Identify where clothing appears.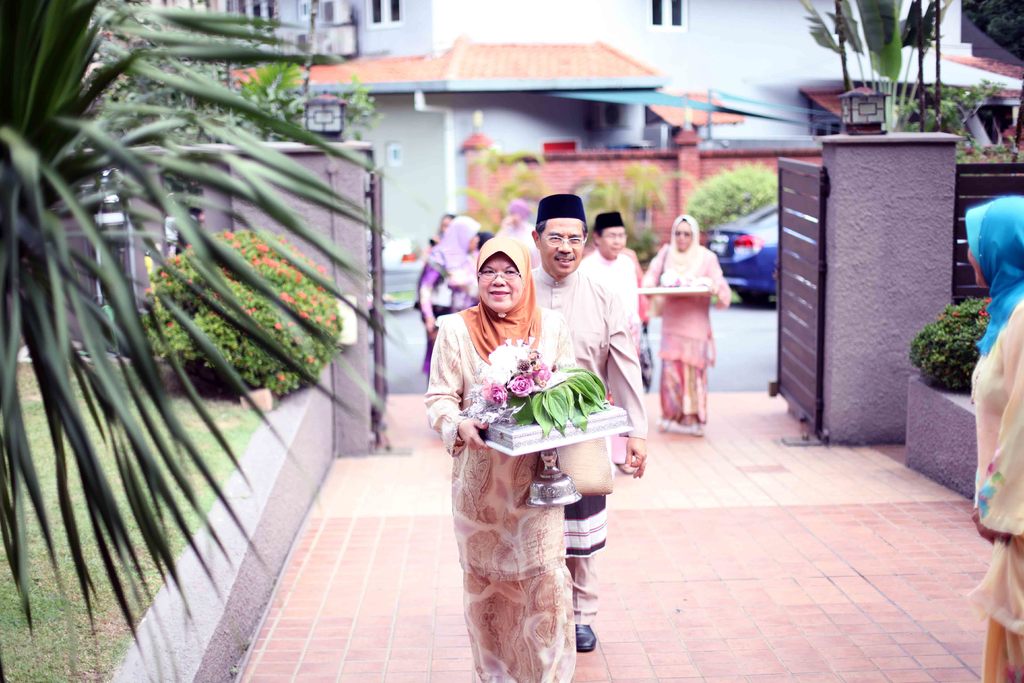
Appears at x1=975 y1=293 x2=1023 y2=682.
